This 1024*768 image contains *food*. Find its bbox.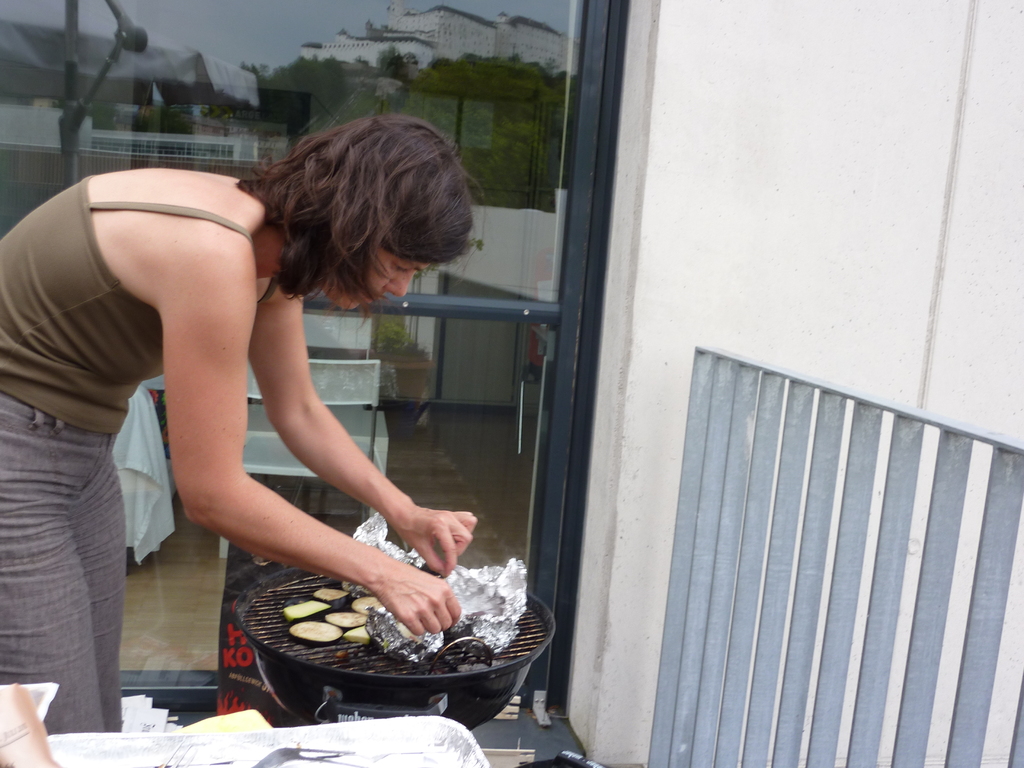
(346, 621, 371, 637).
